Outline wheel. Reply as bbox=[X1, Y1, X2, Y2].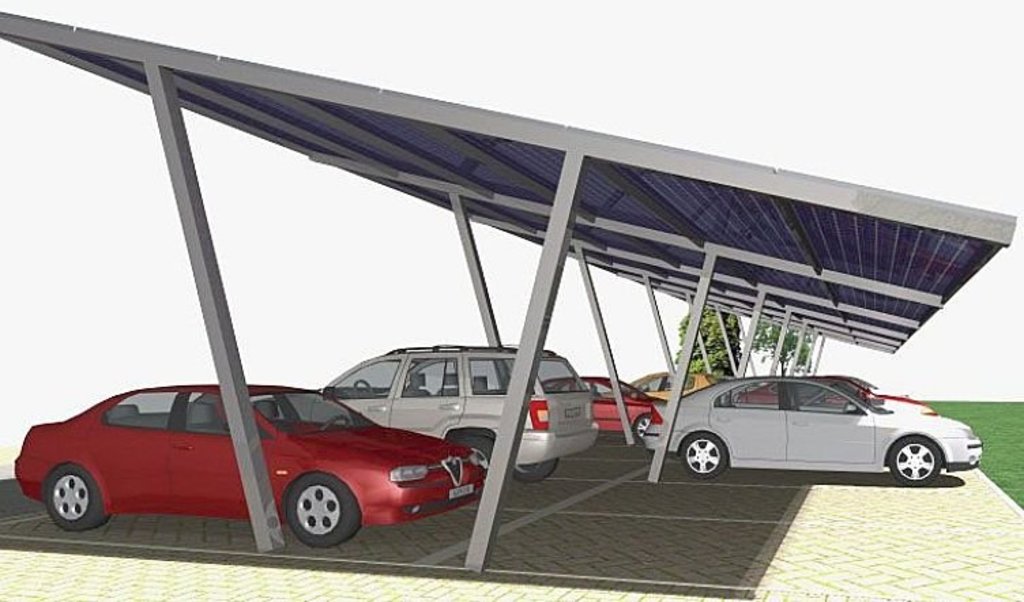
bbox=[635, 413, 644, 445].
